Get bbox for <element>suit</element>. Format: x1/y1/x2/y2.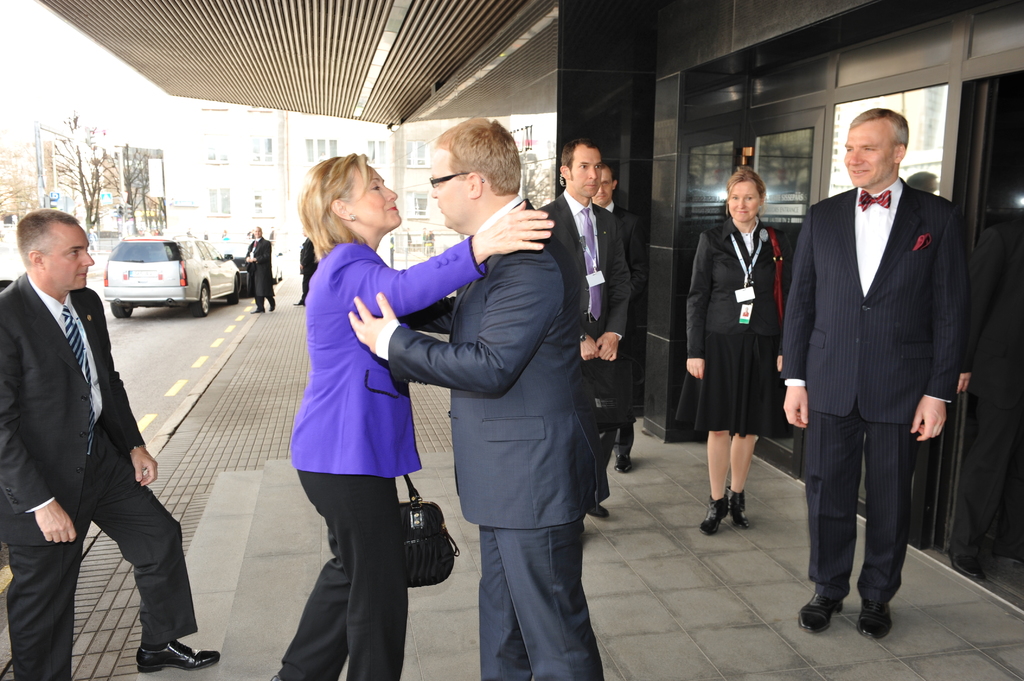
536/188/635/504.
